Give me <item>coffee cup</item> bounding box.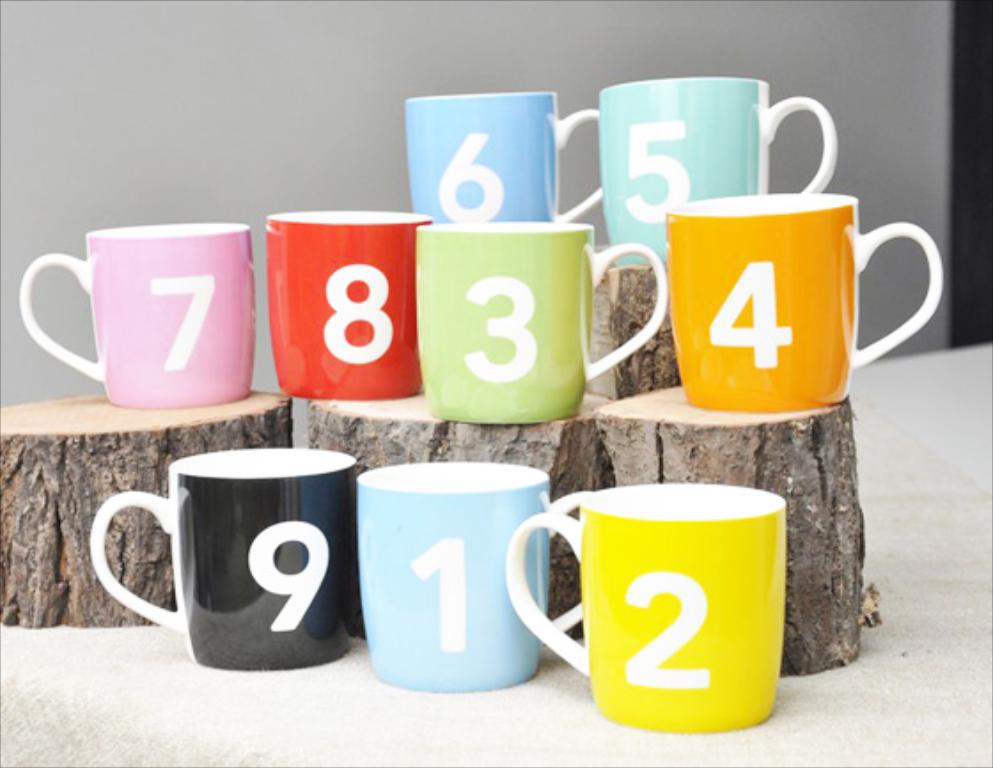
BBox(601, 73, 848, 268).
